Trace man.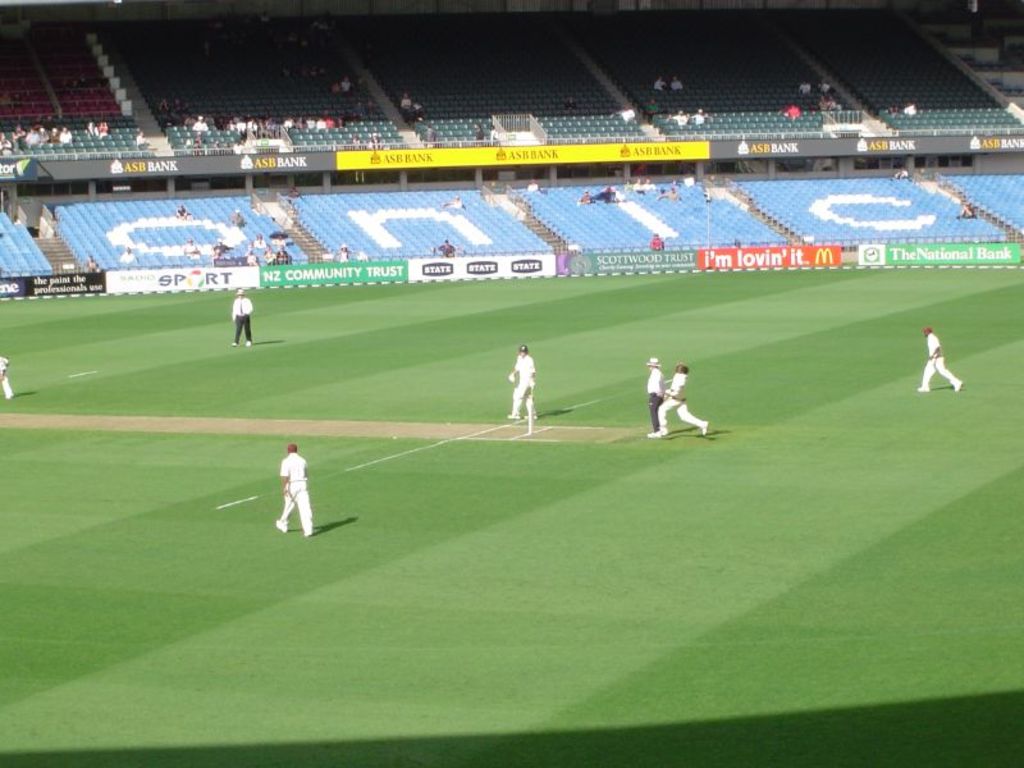
Traced to 232,285,253,351.
